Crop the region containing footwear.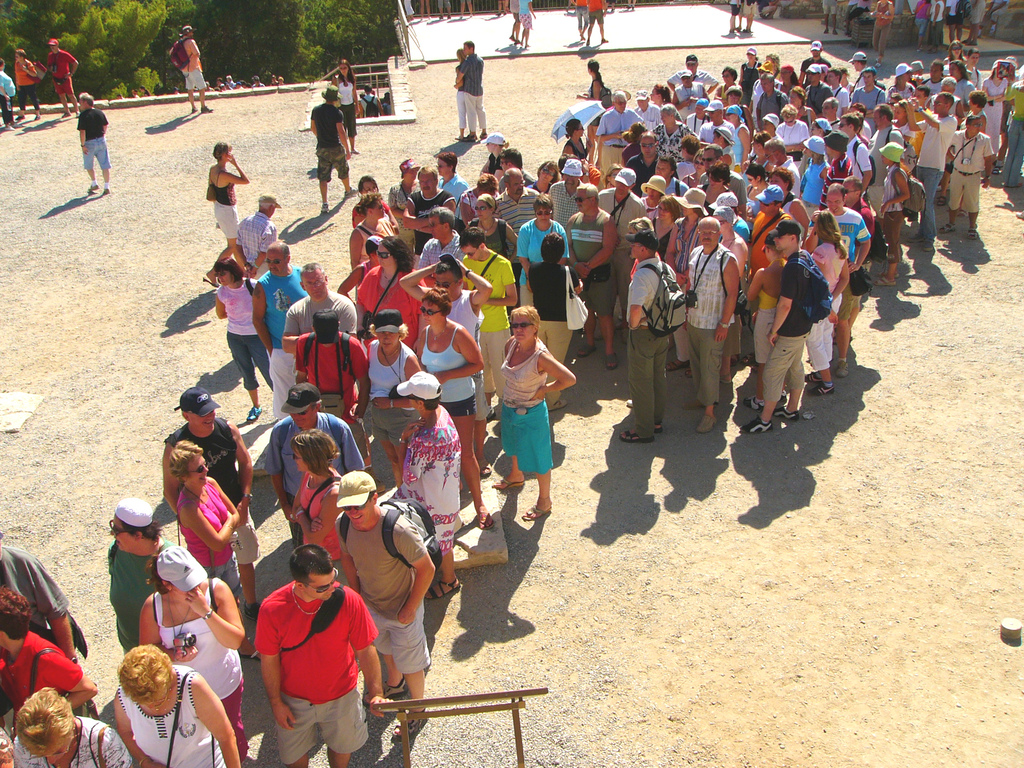
Crop region: 246, 404, 259, 422.
